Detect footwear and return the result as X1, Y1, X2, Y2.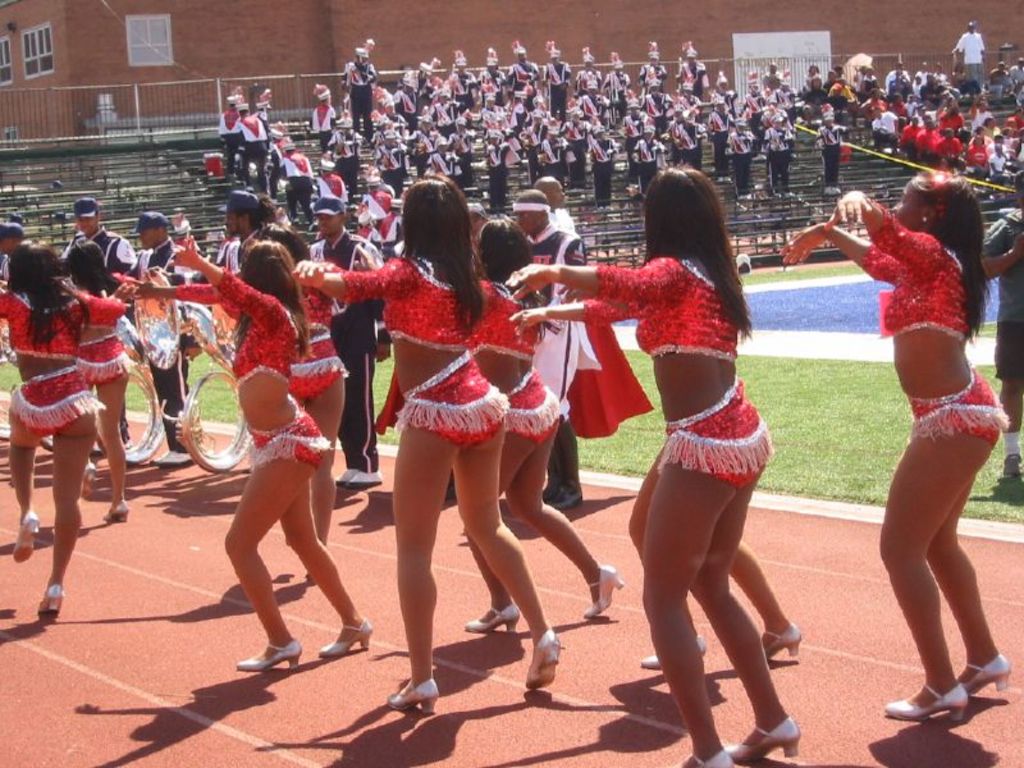
234, 643, 301, 675.
